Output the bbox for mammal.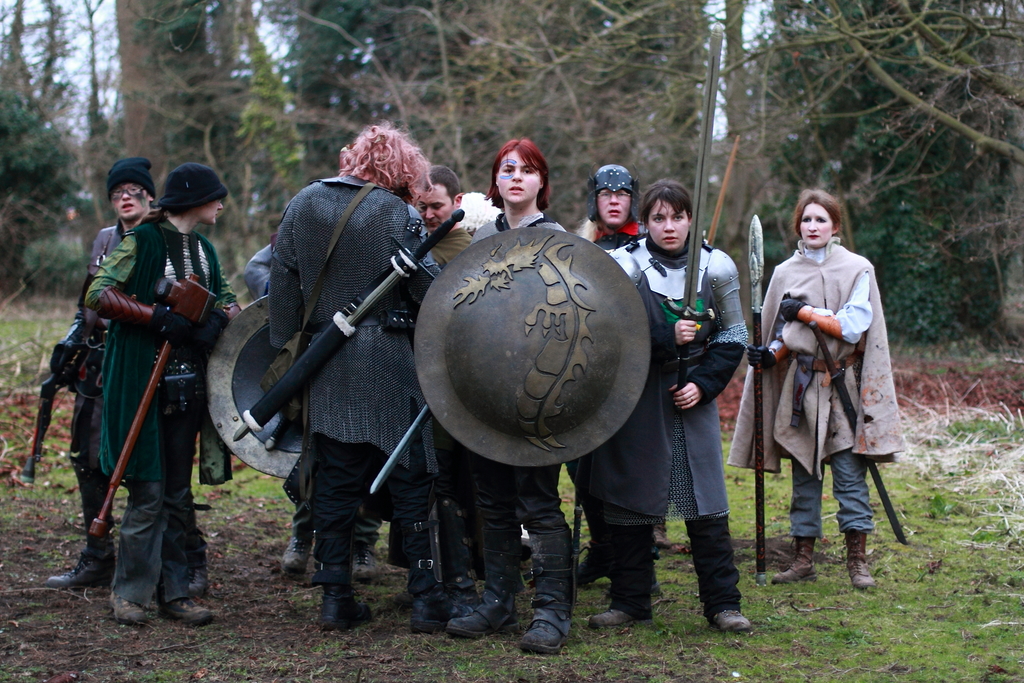
746/188/879/587.
